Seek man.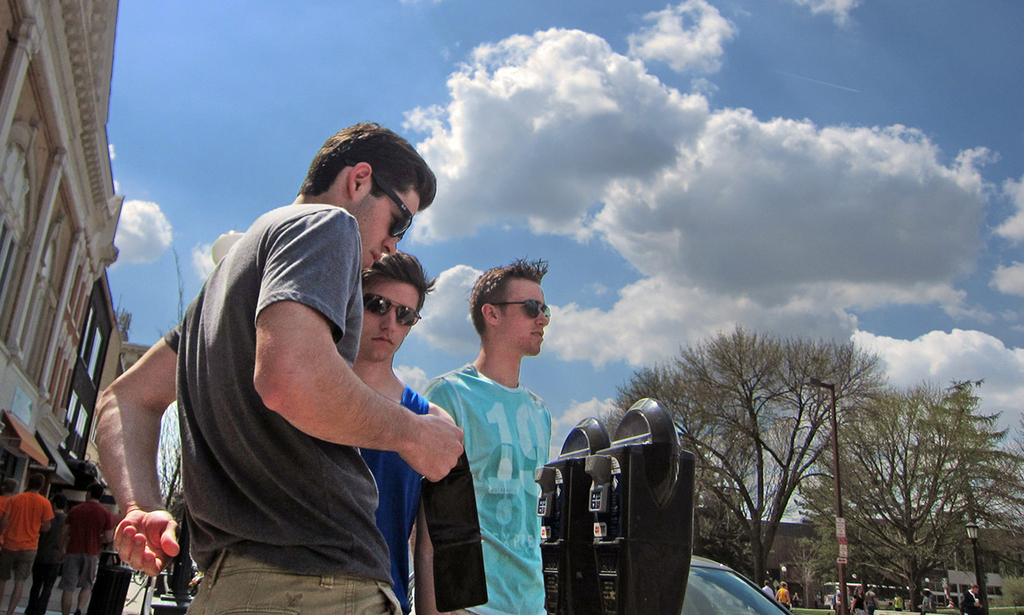
[352,247,456,614].
